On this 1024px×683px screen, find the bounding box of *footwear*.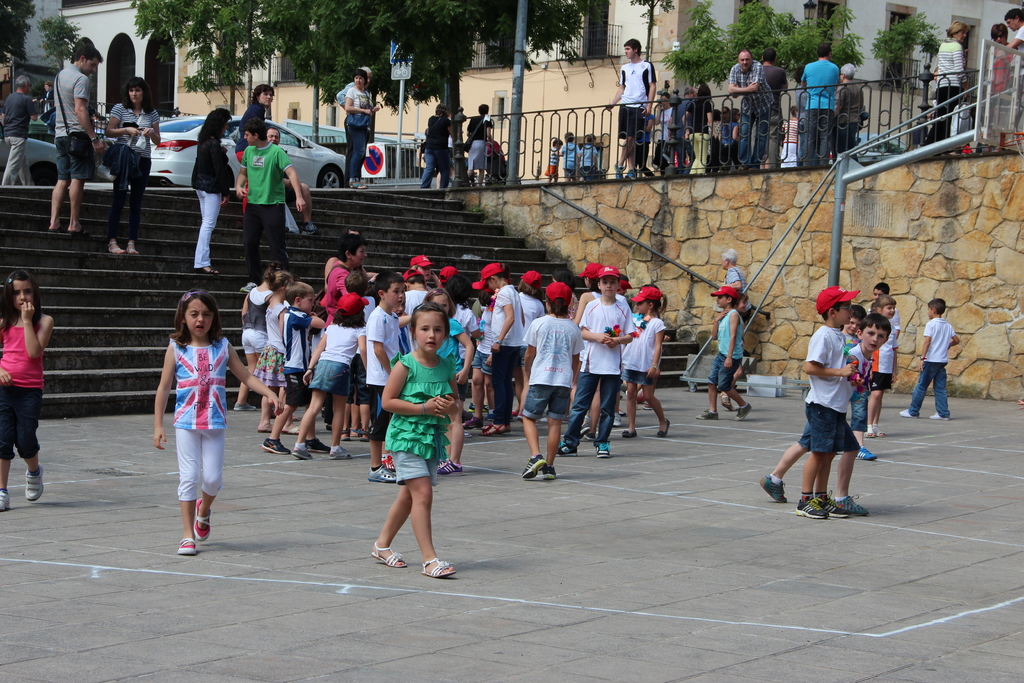
Bounding box: <box>818,491,849,515</box>.
